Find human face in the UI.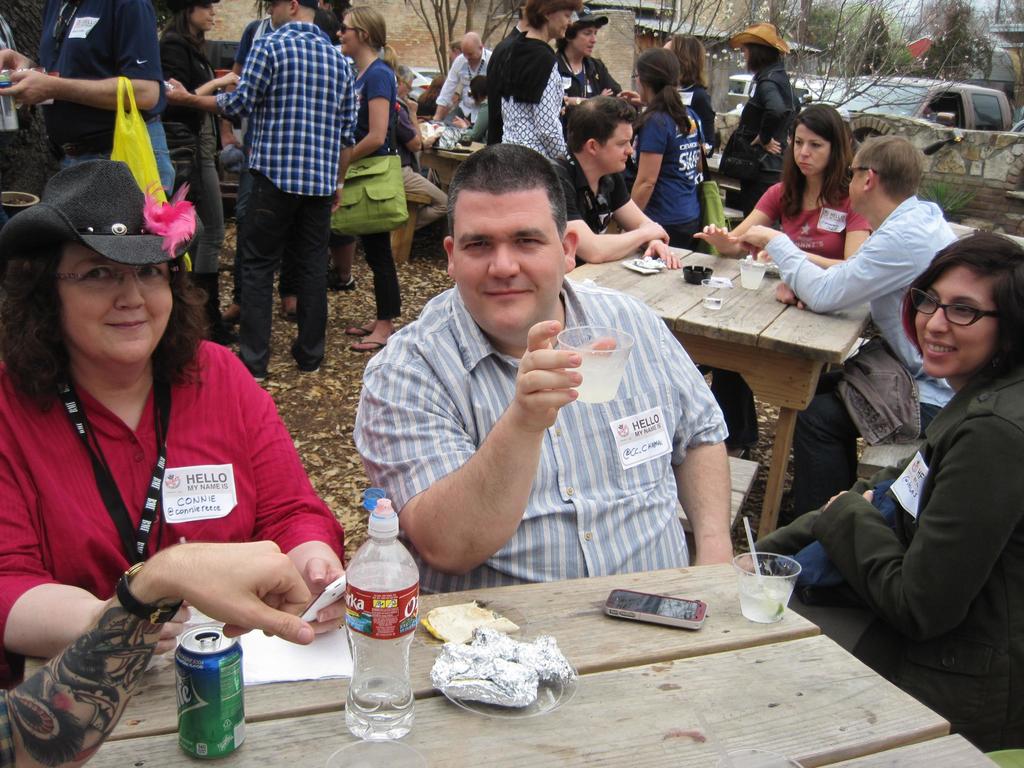
UI element at detection(849, 159, 865, 212).
